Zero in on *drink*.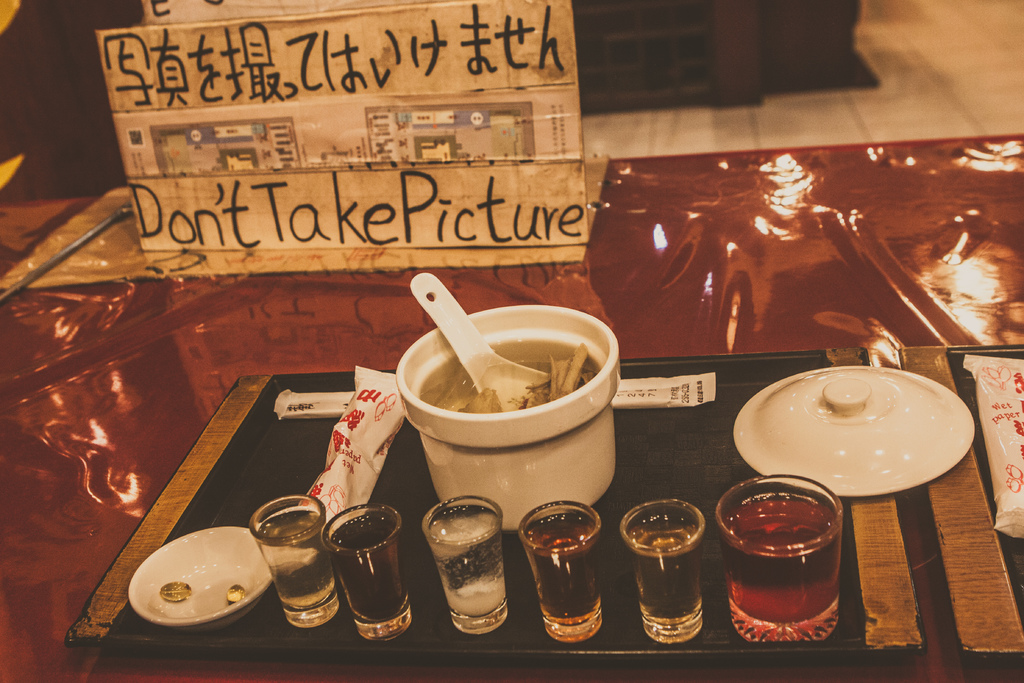
Zeroed in: l=247, t=495, r=339, b=629.
